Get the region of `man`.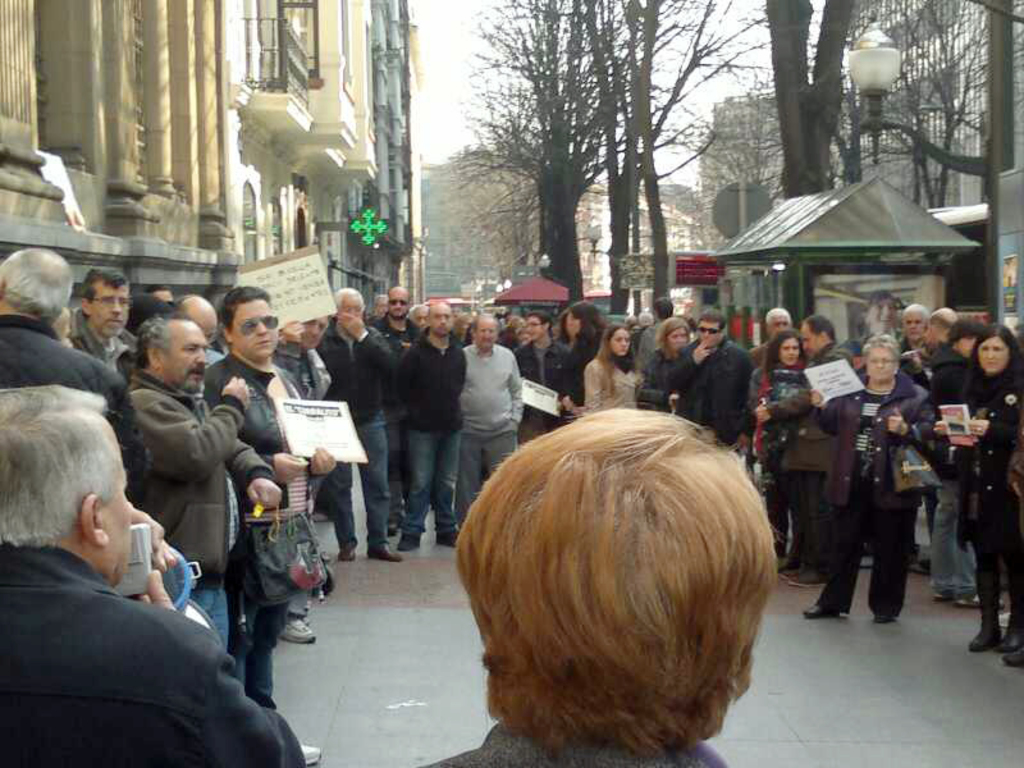
box(628, 310, 657, 353).
